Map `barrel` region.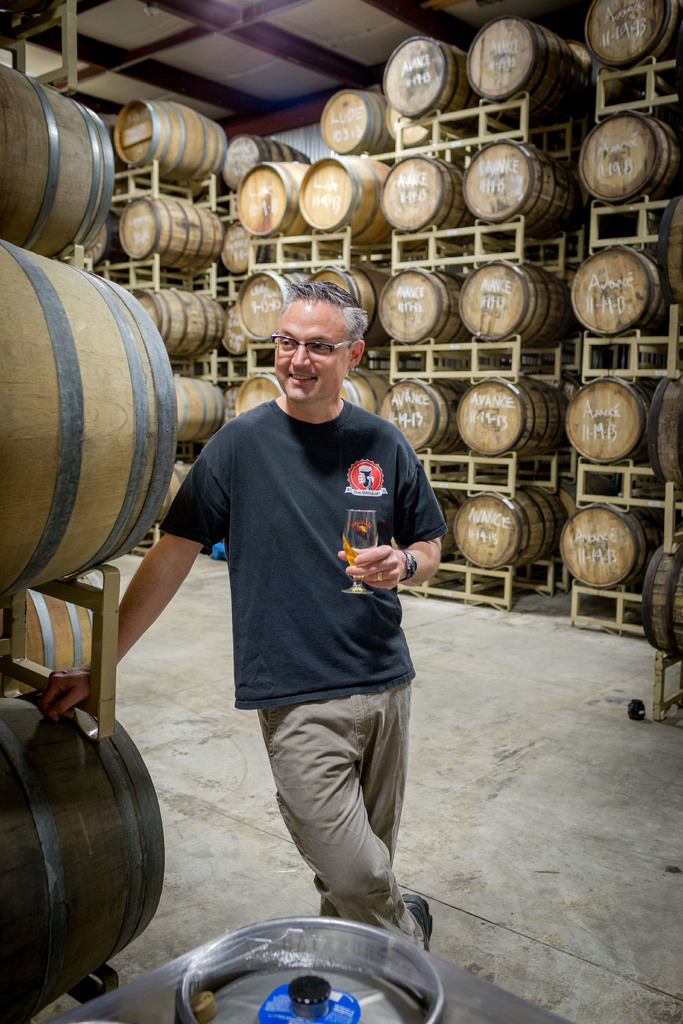
Mapped to l=235, t=267, r=313, b=342.
